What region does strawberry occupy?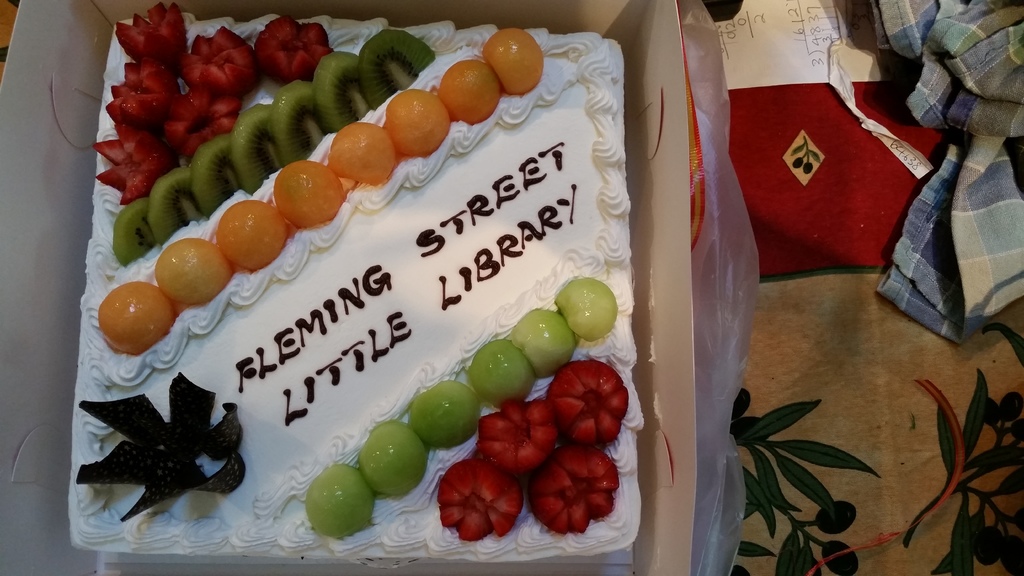
104,59,183,130.
